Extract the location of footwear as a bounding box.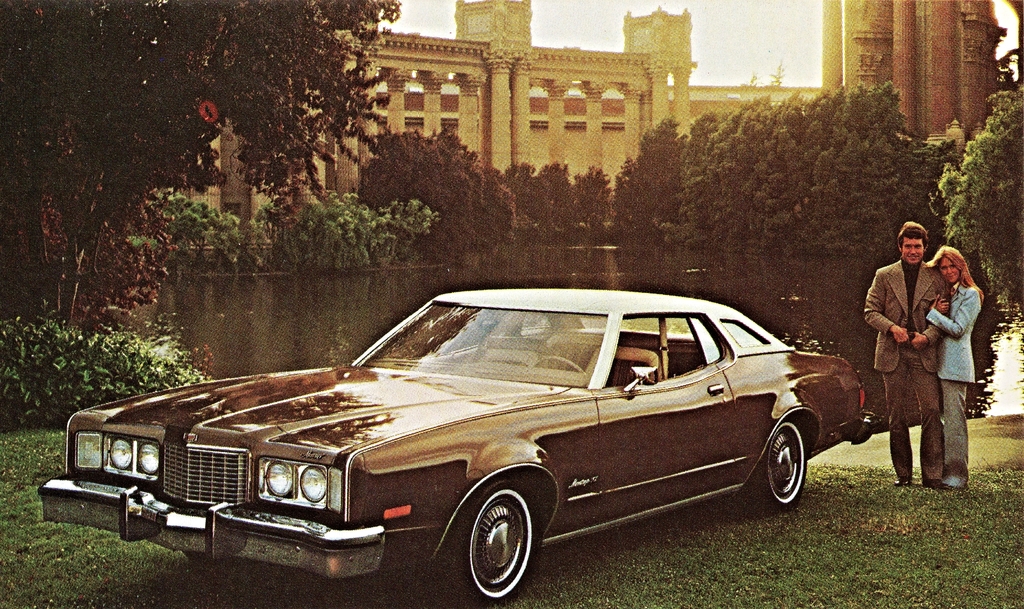
Rect(894, 478, 911, 489).
